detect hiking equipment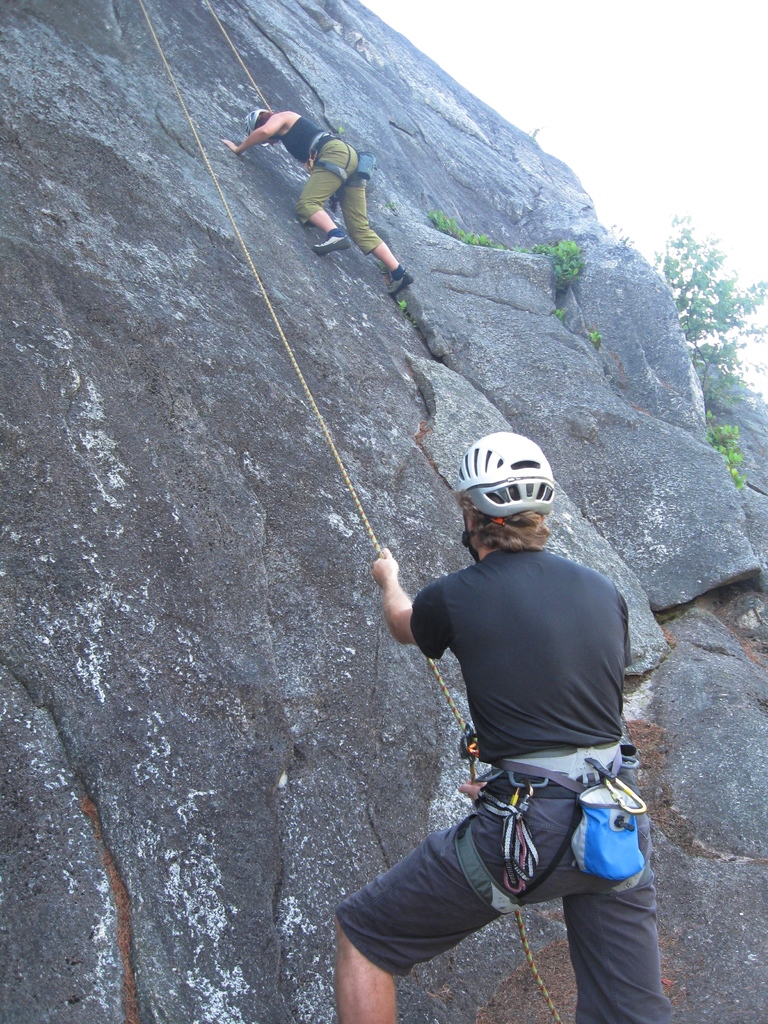
BBox(453, 431, 556, 563)
